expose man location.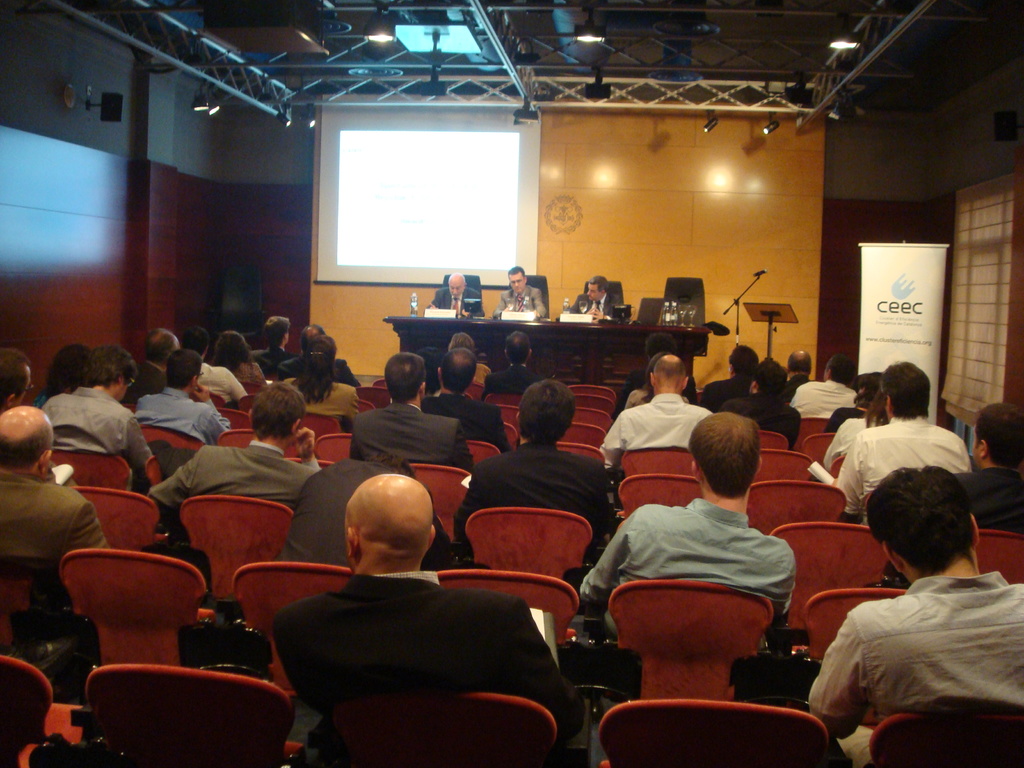
Exposed at 277 325 358 384.
